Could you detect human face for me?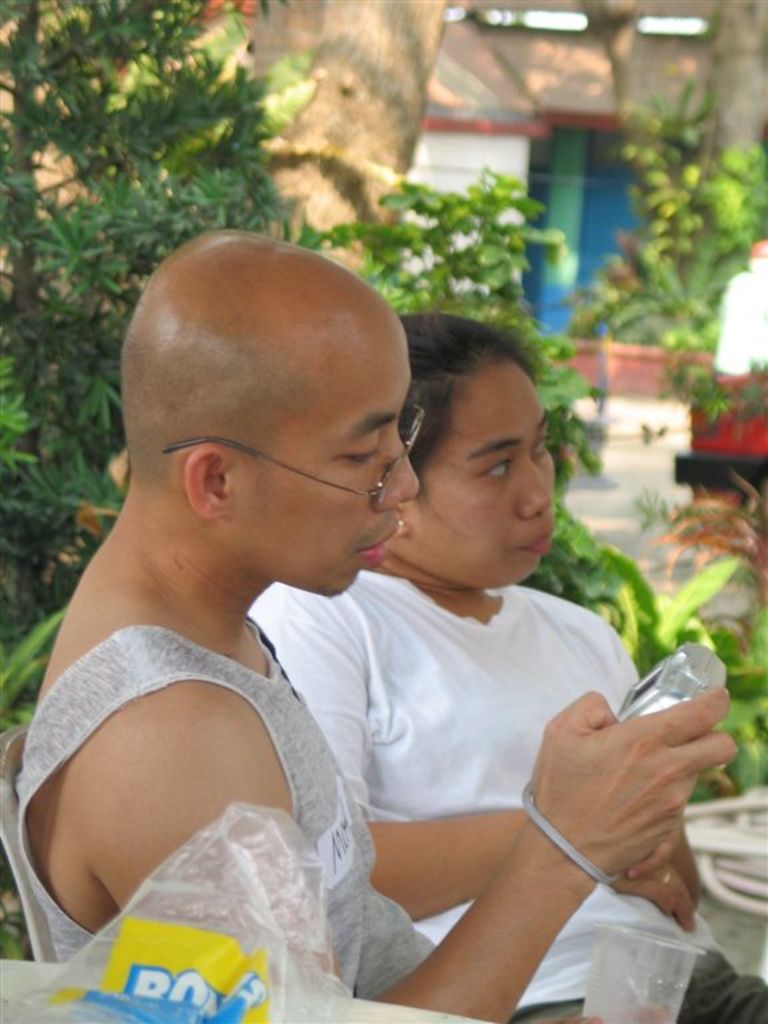
Detection result: l=419, t=365, r=559, b=593.
